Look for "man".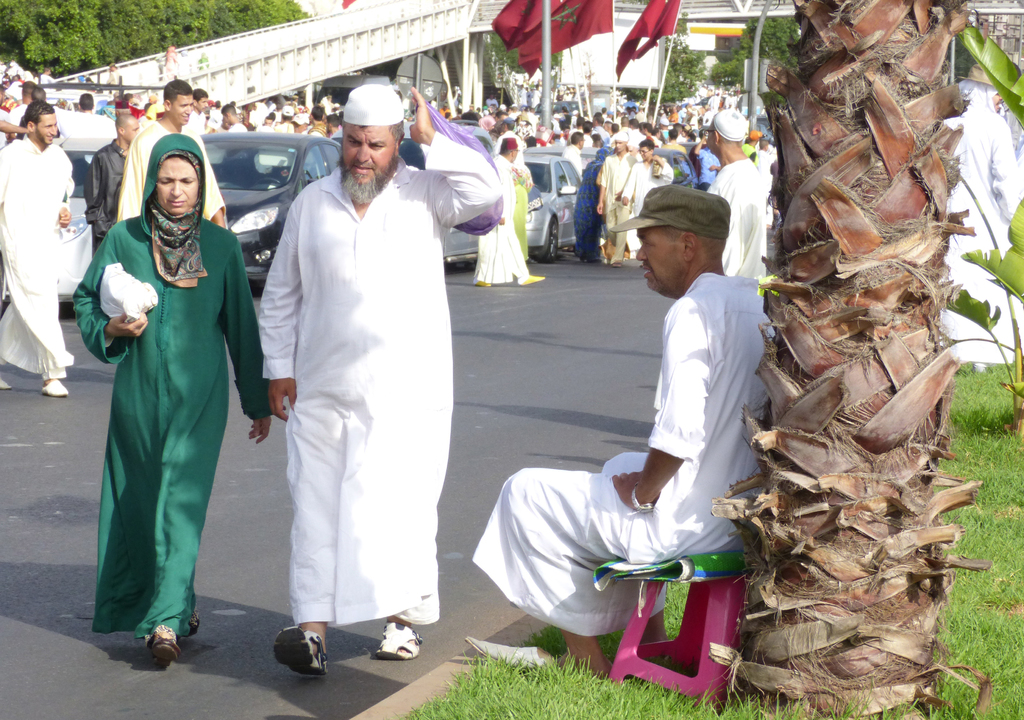
Found: bbox(472, 136, 545, 289).
